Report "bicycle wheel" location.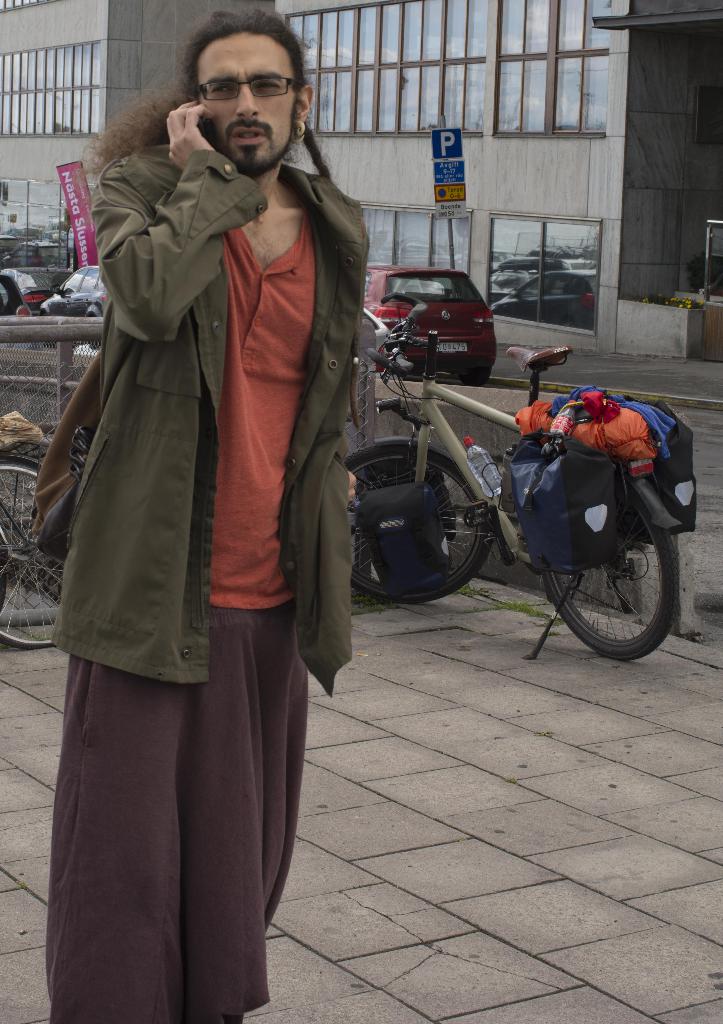
Report: locate(348, 435, 491, 602).
